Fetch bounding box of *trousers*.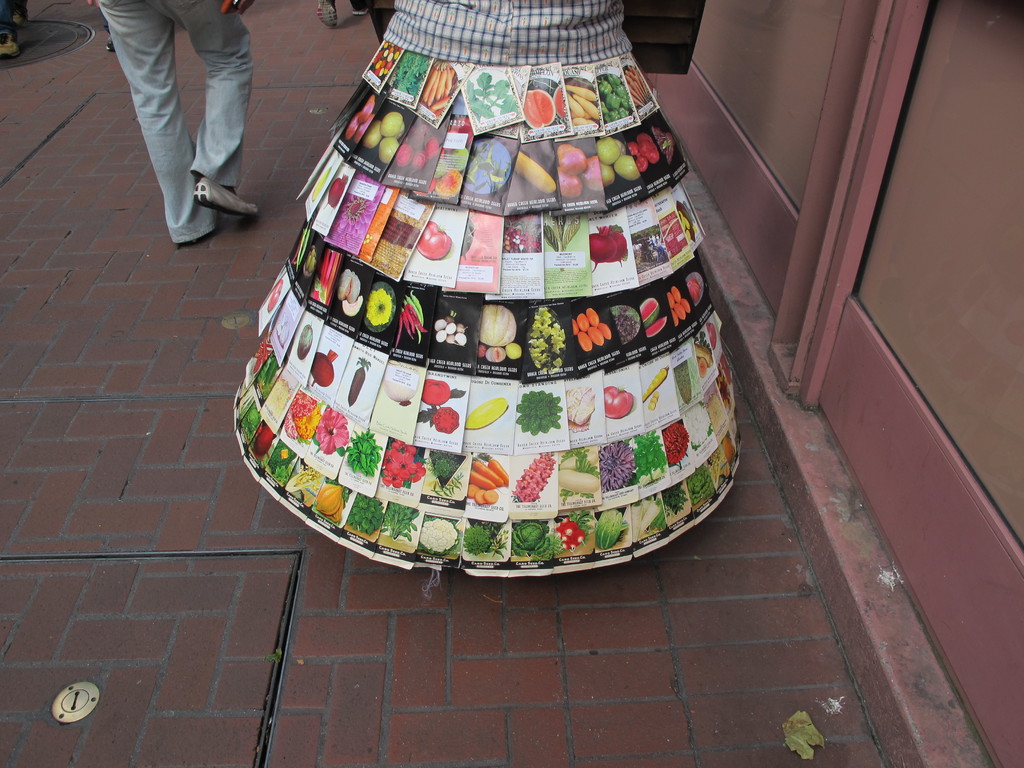
Bbox: bbox(86, 1, 260, 227).
